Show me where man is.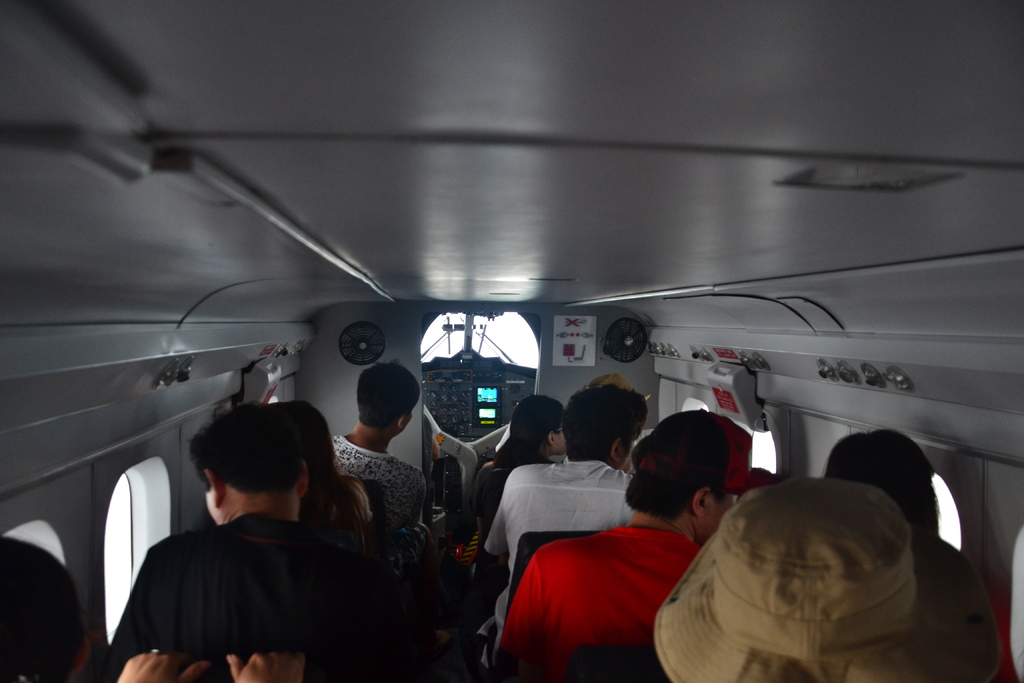
man is at x1=108, y1=393, x2=375, y2=682.
